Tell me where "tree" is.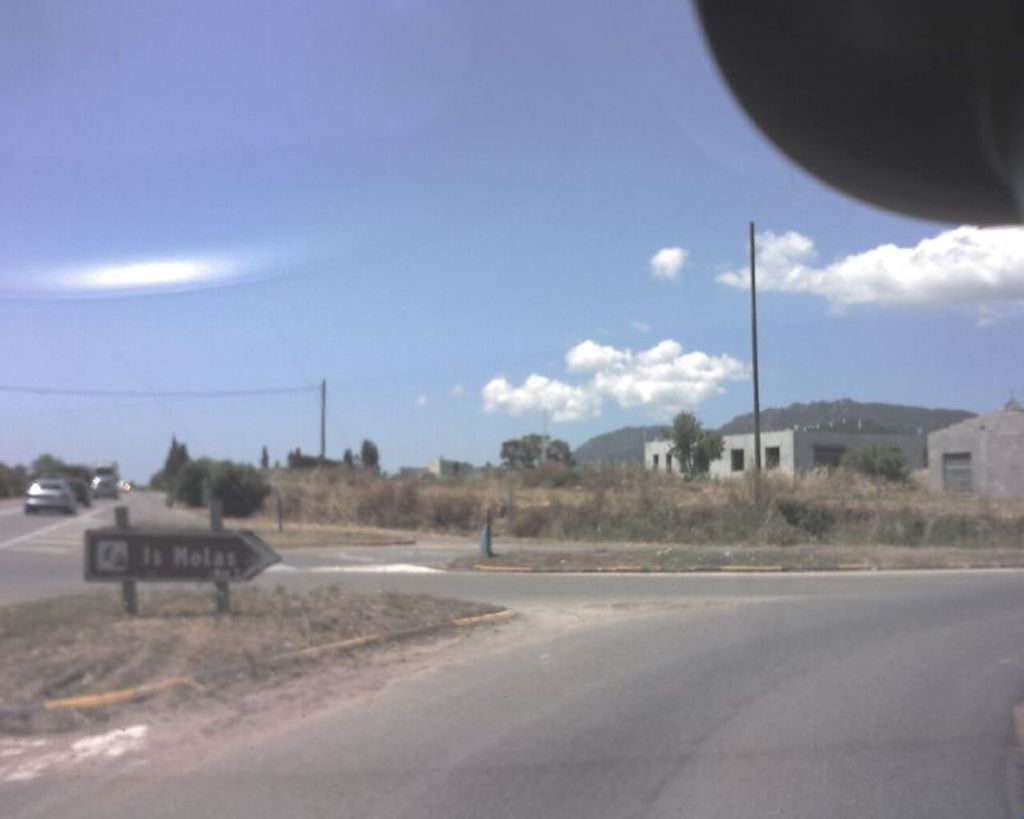
"tree" is at [x1=357, y1=433, x2=385, y2=472].
